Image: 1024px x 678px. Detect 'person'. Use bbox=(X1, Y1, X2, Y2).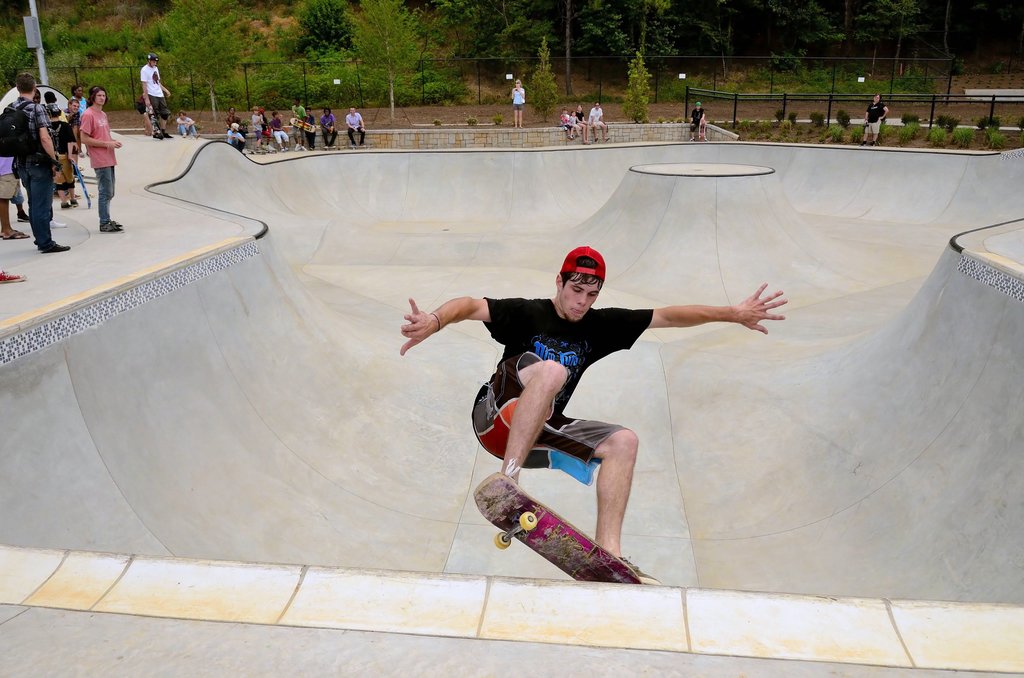
bbox=(689, 102, 706, 141).
